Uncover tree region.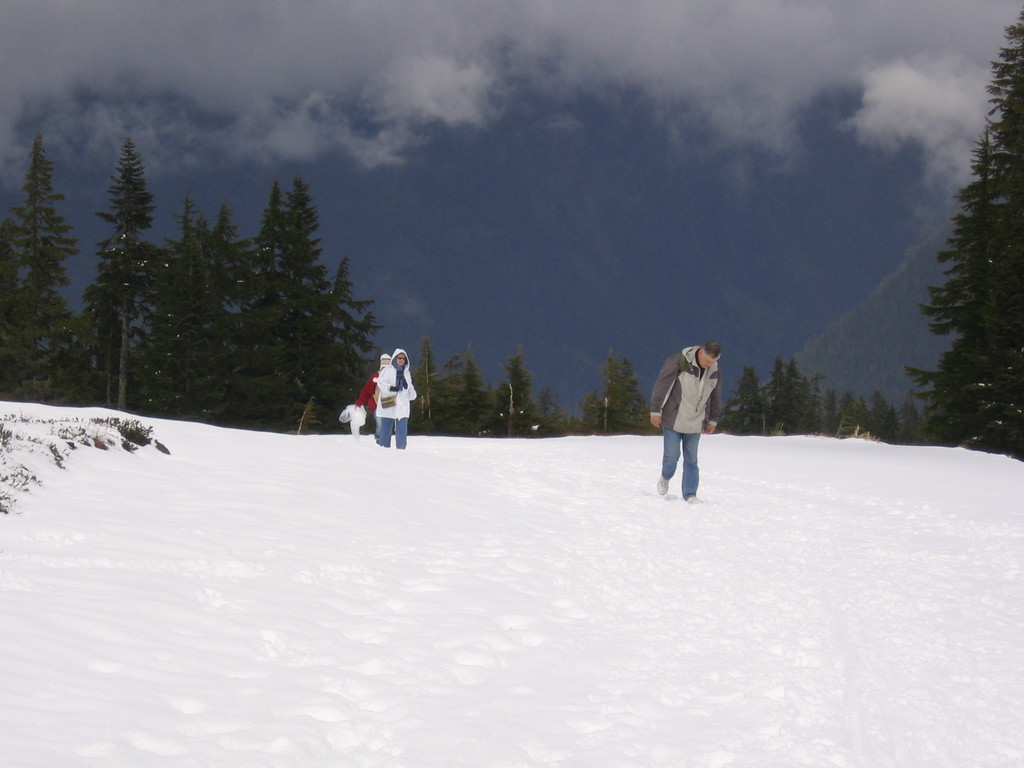
Uncovered: (left=313, top=268, right=387, bottom=435).
